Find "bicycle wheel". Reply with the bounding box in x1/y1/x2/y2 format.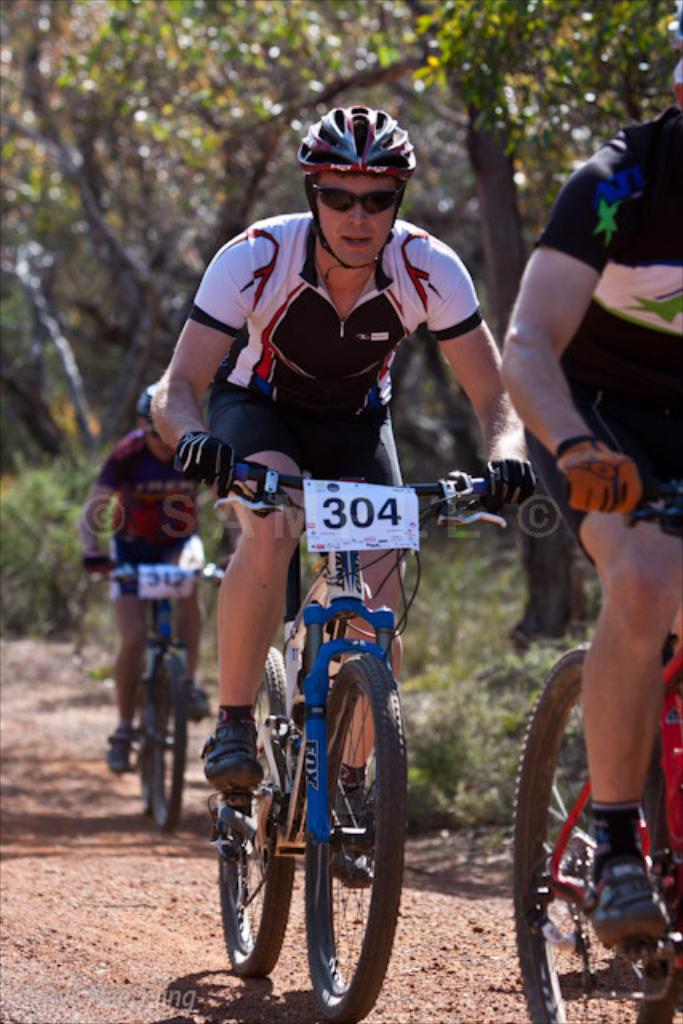
214/648/294/978.
